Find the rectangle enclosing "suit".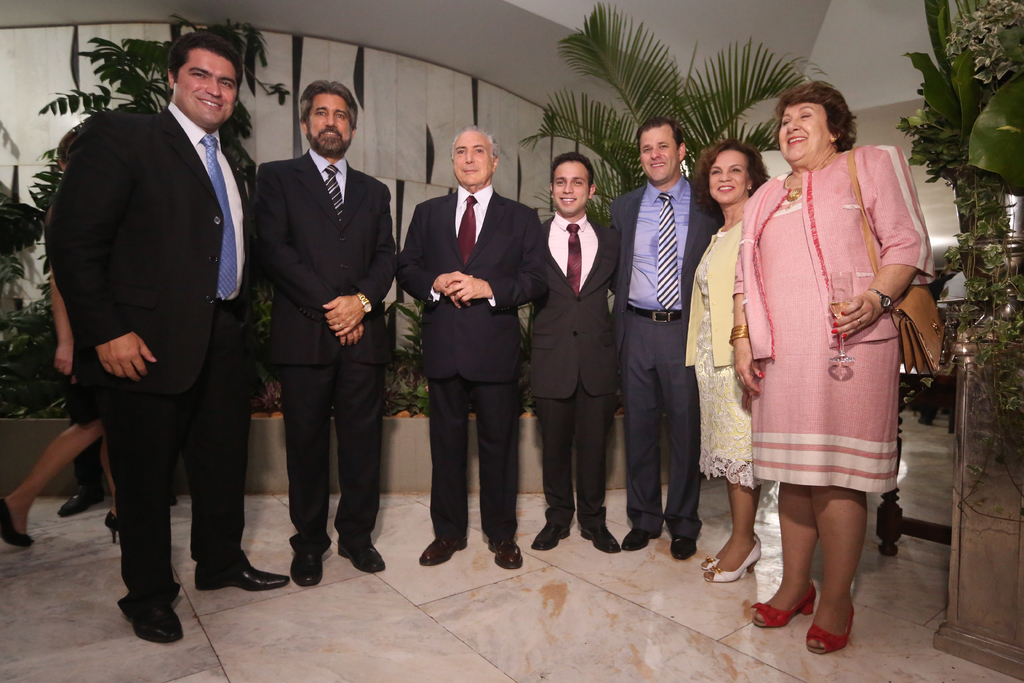
crop(530, 210, 619, 527).
